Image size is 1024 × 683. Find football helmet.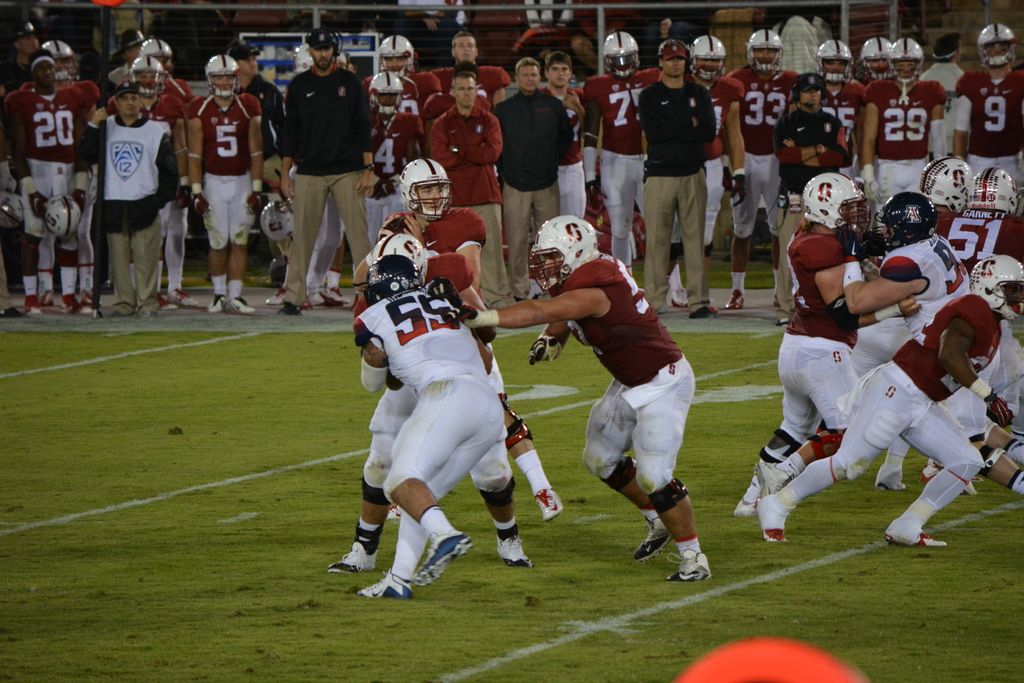
detection(378, 31, 419, 72).
